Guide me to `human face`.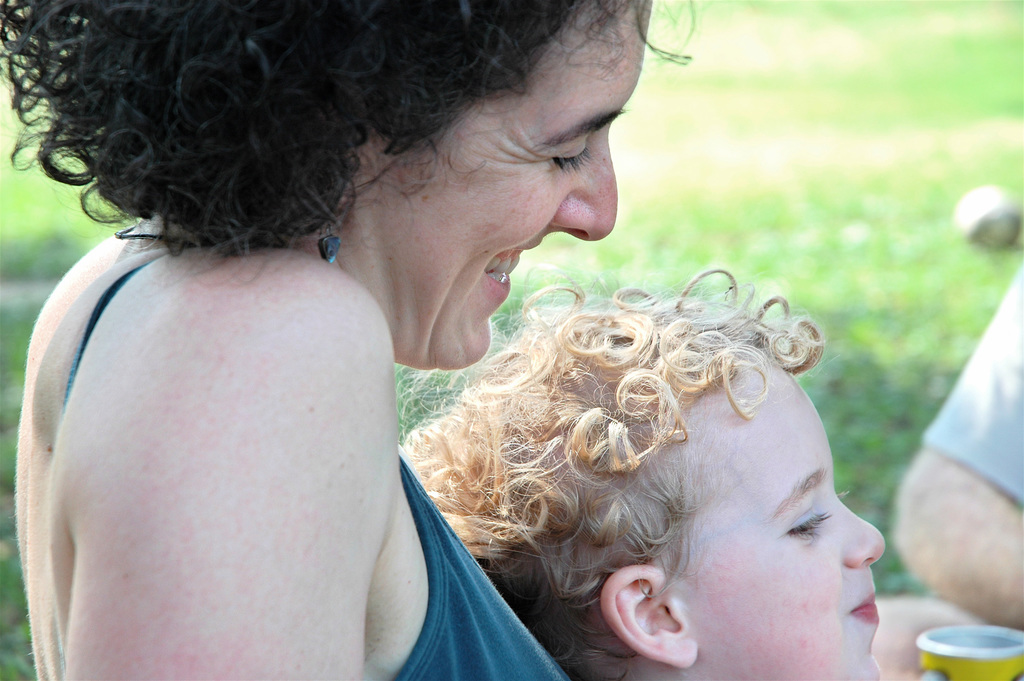
Guidance: (363, 0, 657, 372).
